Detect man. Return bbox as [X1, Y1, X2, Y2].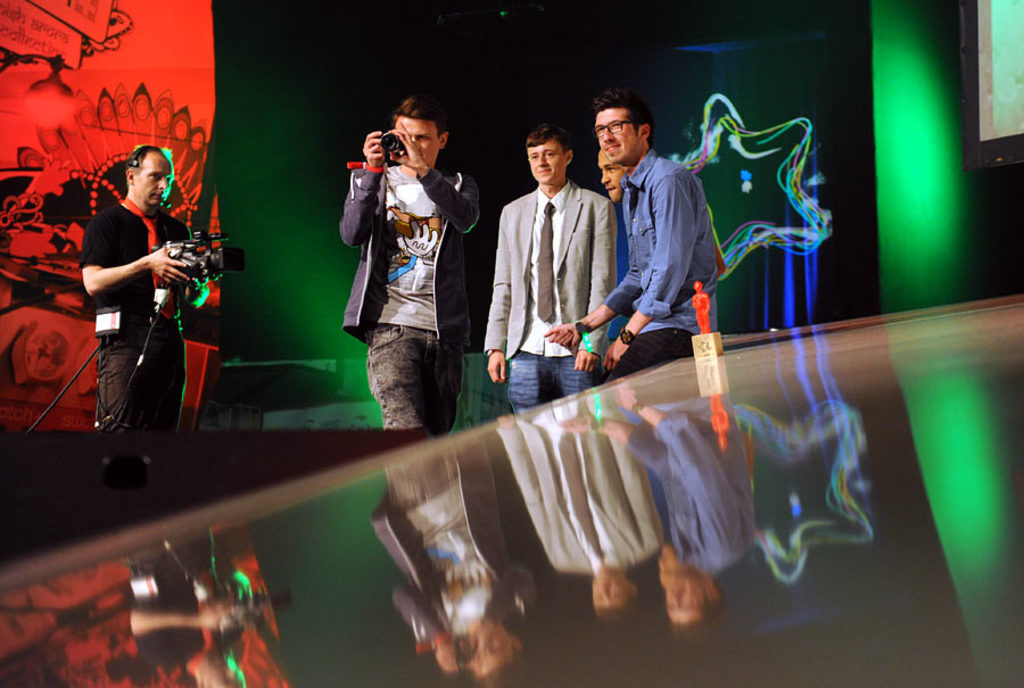
[484, 125, 614, 417].
